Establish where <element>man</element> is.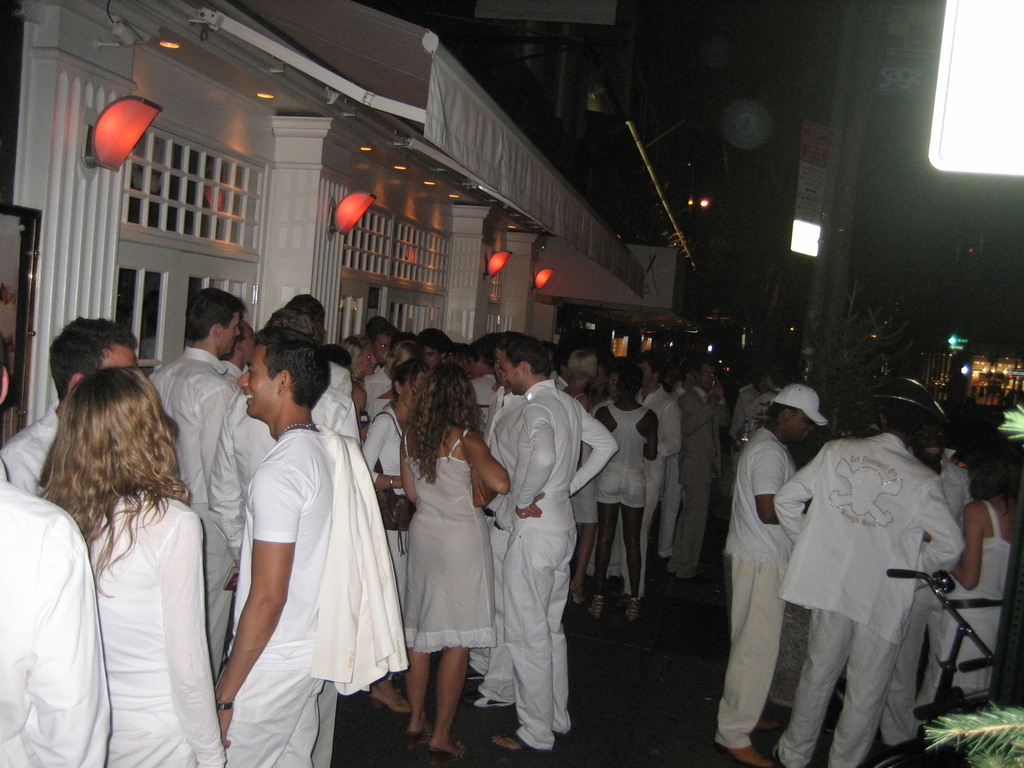
Established at bbox(145, 287, 242, 691).
